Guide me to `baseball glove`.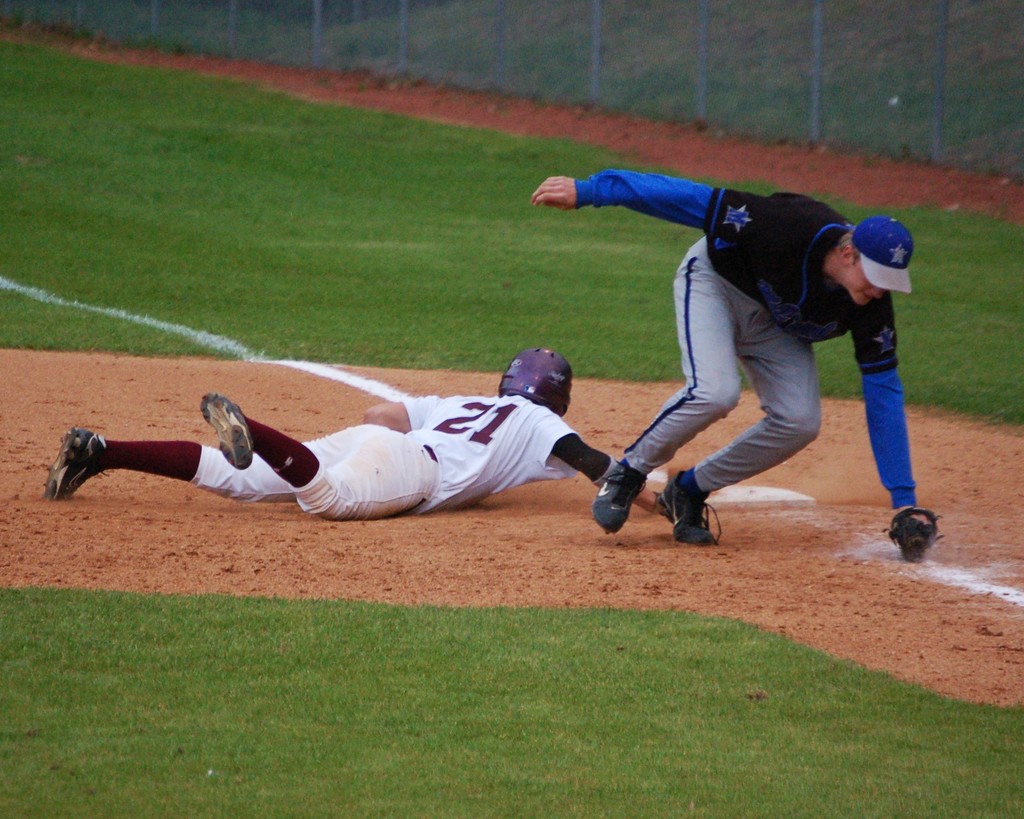
Guidance: region(881, 503, 947, 562).
